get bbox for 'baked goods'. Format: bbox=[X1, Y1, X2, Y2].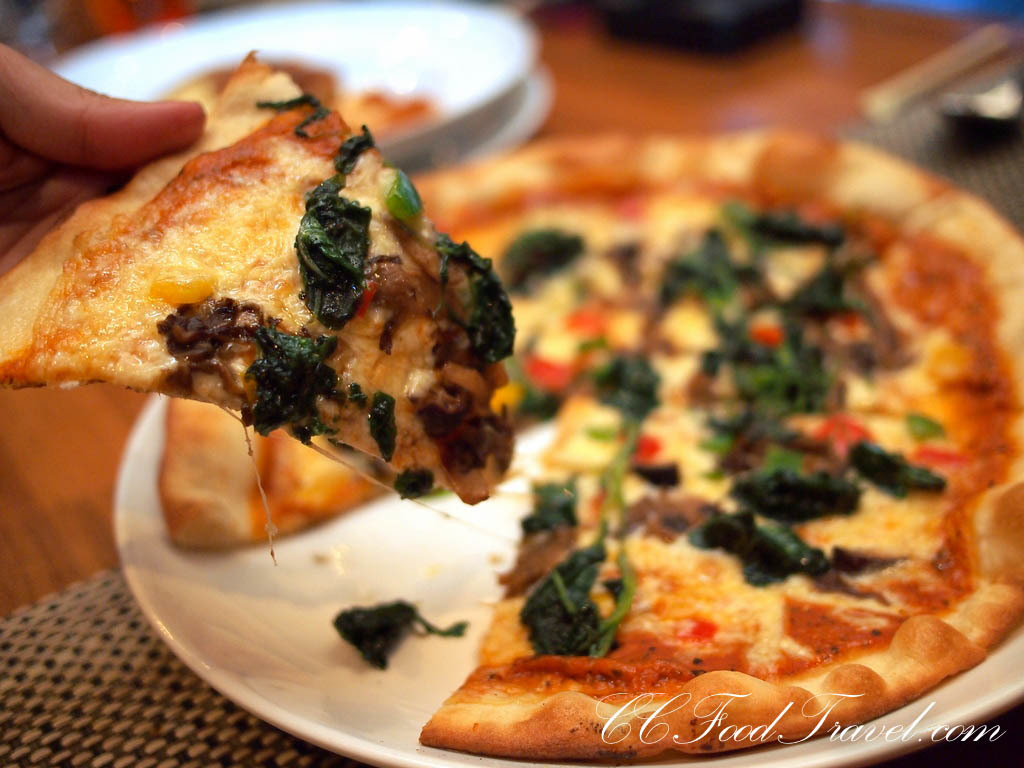
bbox=[37, 82, 511, 534].
